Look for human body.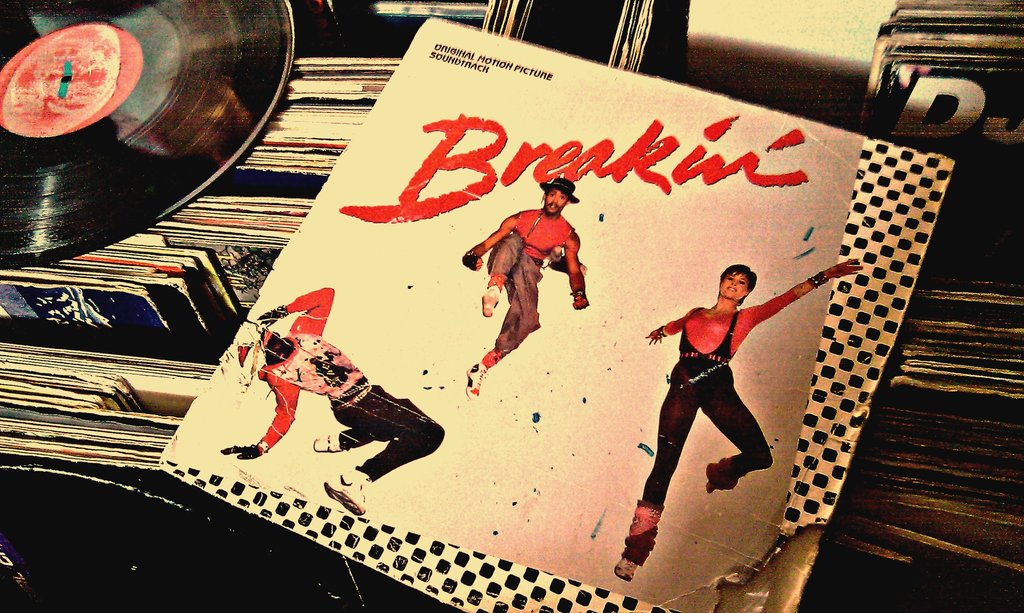
Found: {"left": 220, "top": 286, "right": 452, "bottom": 509}.
